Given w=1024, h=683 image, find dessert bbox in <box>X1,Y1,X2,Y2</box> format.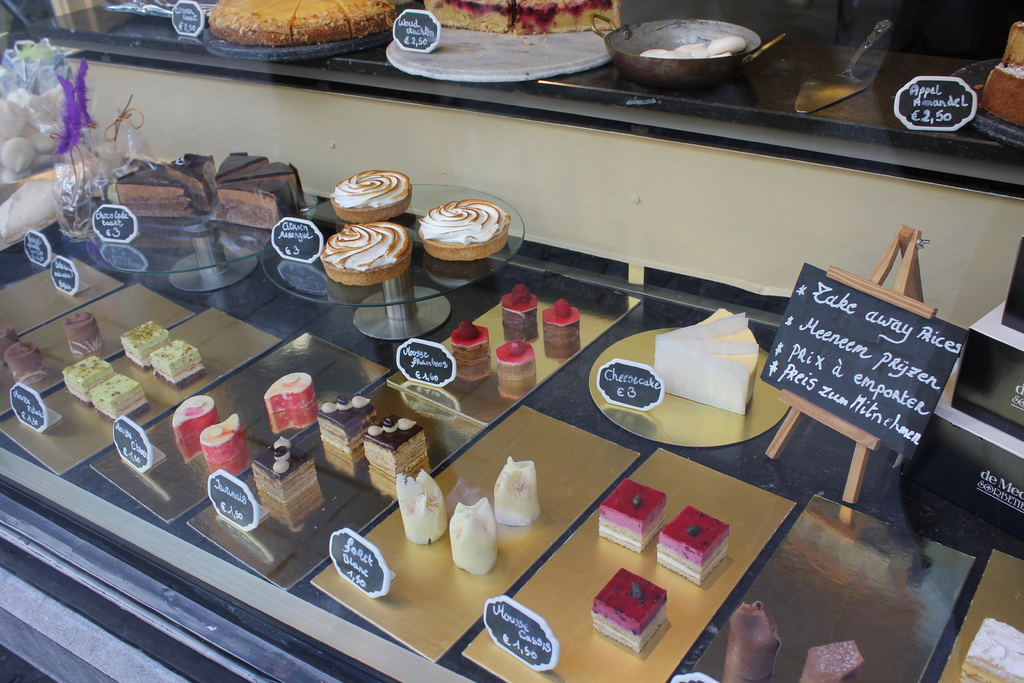
<box>319,392,380,450</box>.
